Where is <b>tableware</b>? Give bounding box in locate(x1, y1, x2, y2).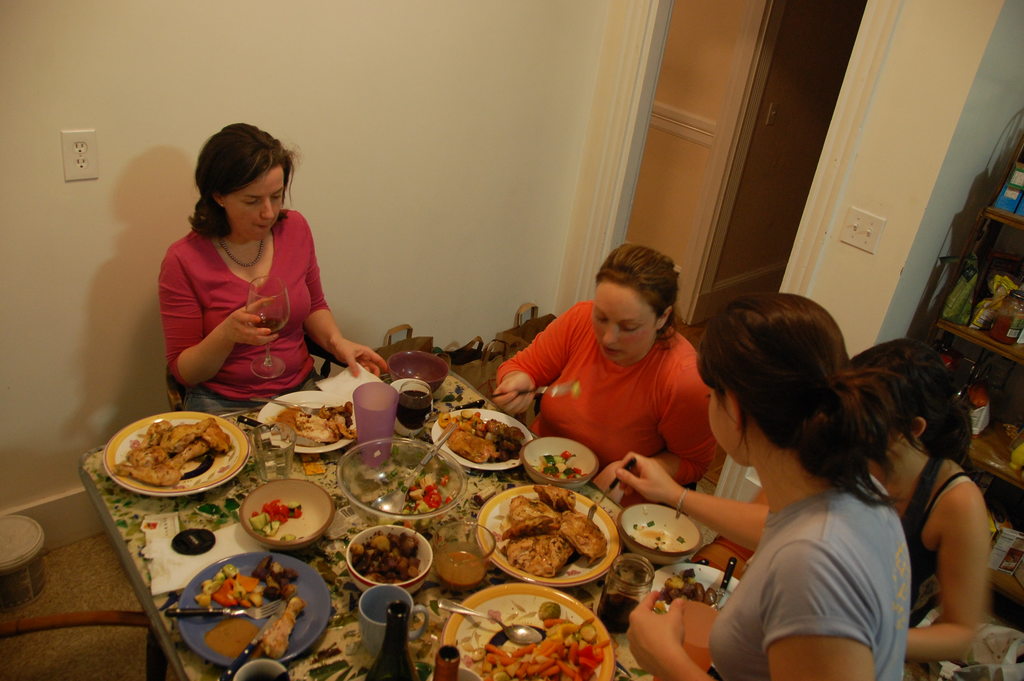
locate(643, 558, 745, 612).
